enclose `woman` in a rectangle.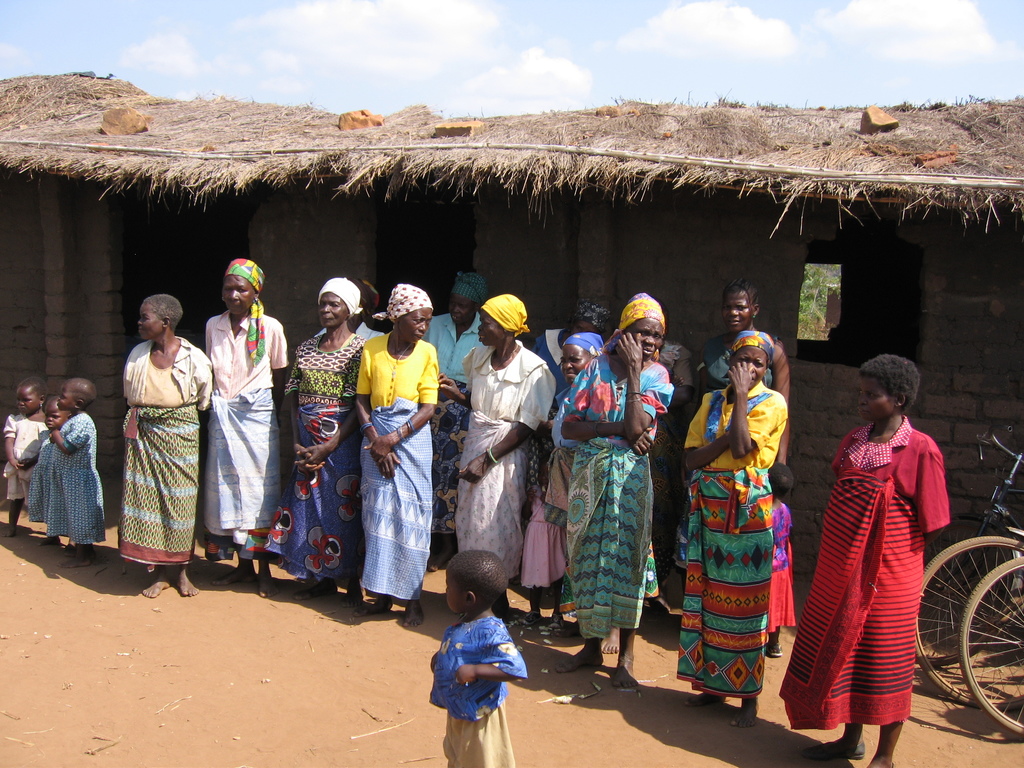
202,259,291,600.
